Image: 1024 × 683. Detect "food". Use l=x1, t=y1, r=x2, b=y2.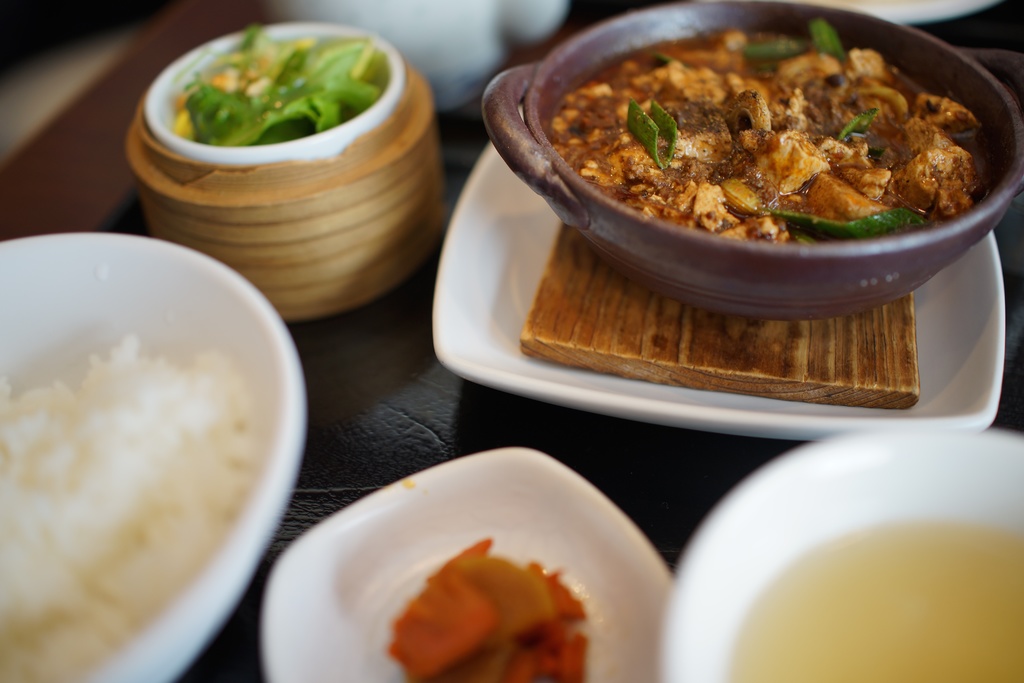
l=168, t=26, r=388, b=149.
